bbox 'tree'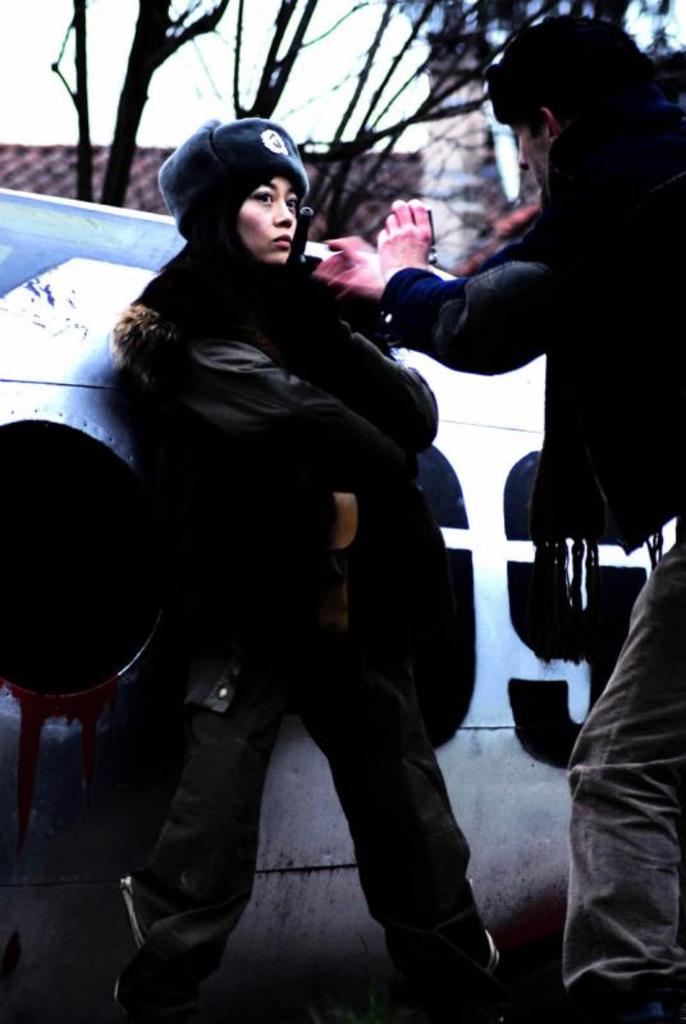
(33,0,678,243)
